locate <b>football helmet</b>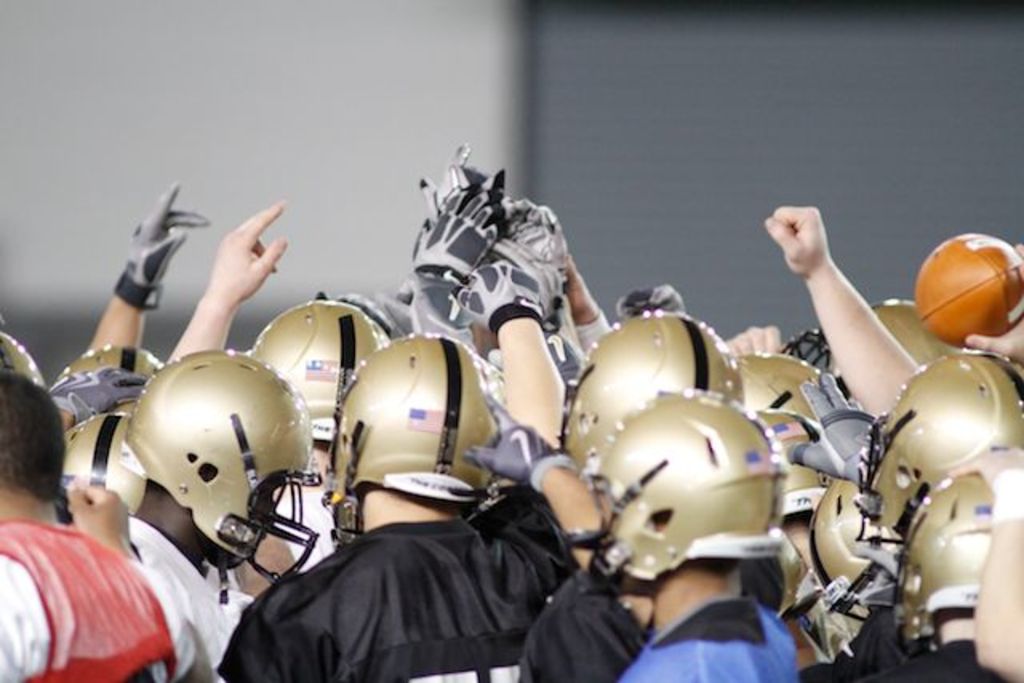
pyautogui.locateOnScreen(51, 338, 165, 384)
